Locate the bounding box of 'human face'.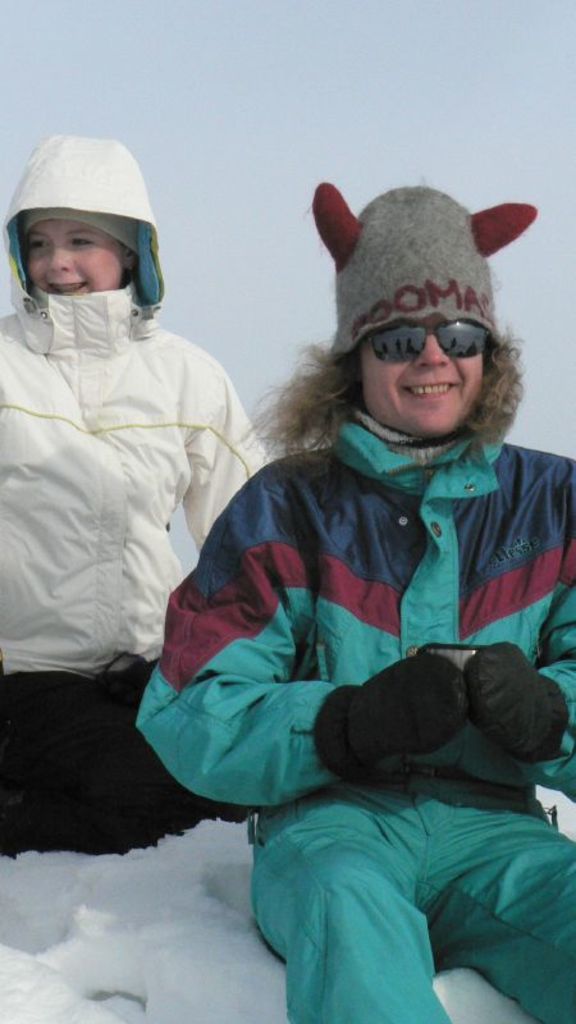
Bounding box: x1=22, y1=219, x2=123, y2=298.
